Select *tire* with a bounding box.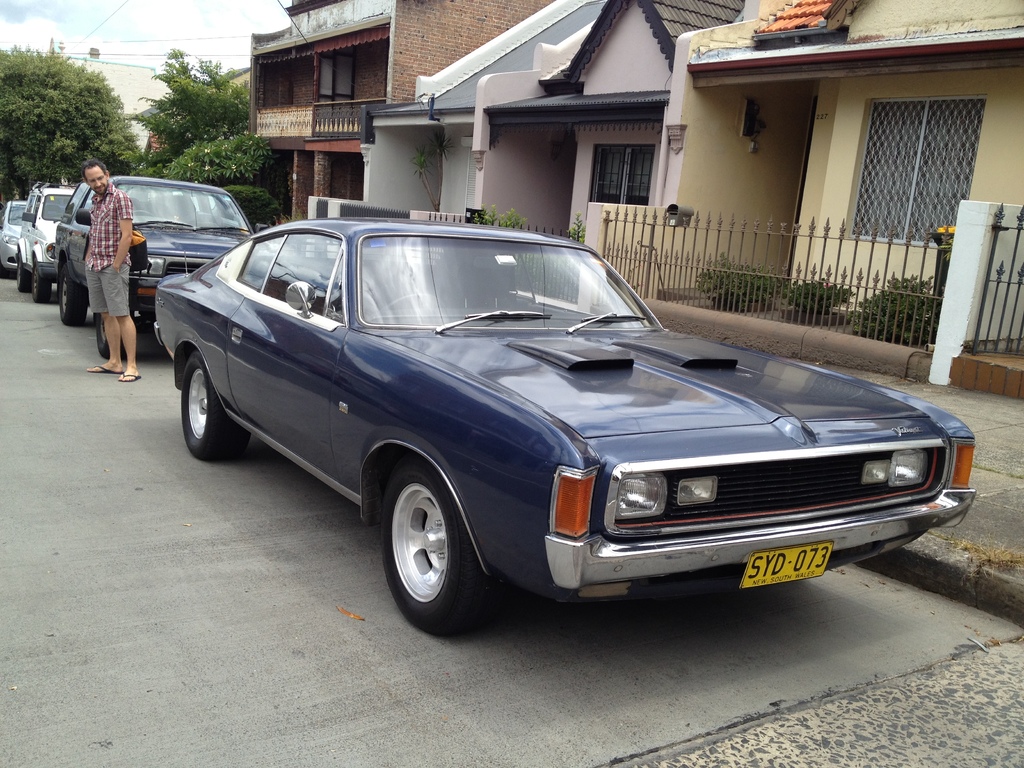
<region>372, 455, 489, 639</region>.
